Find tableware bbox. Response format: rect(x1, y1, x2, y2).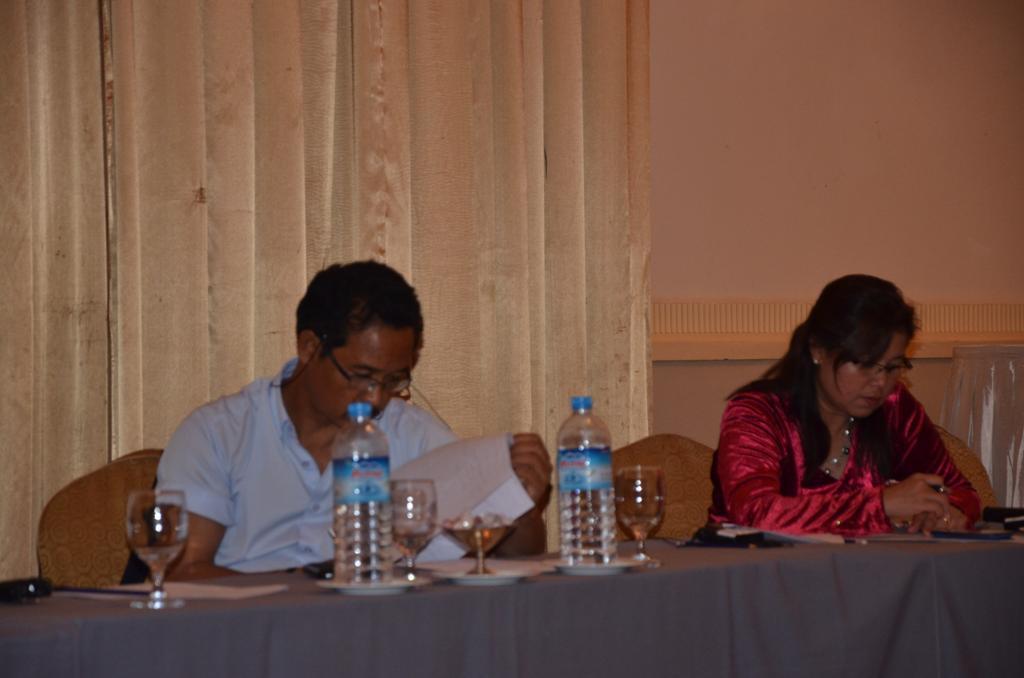
rect(614, 466, 670, 565).
